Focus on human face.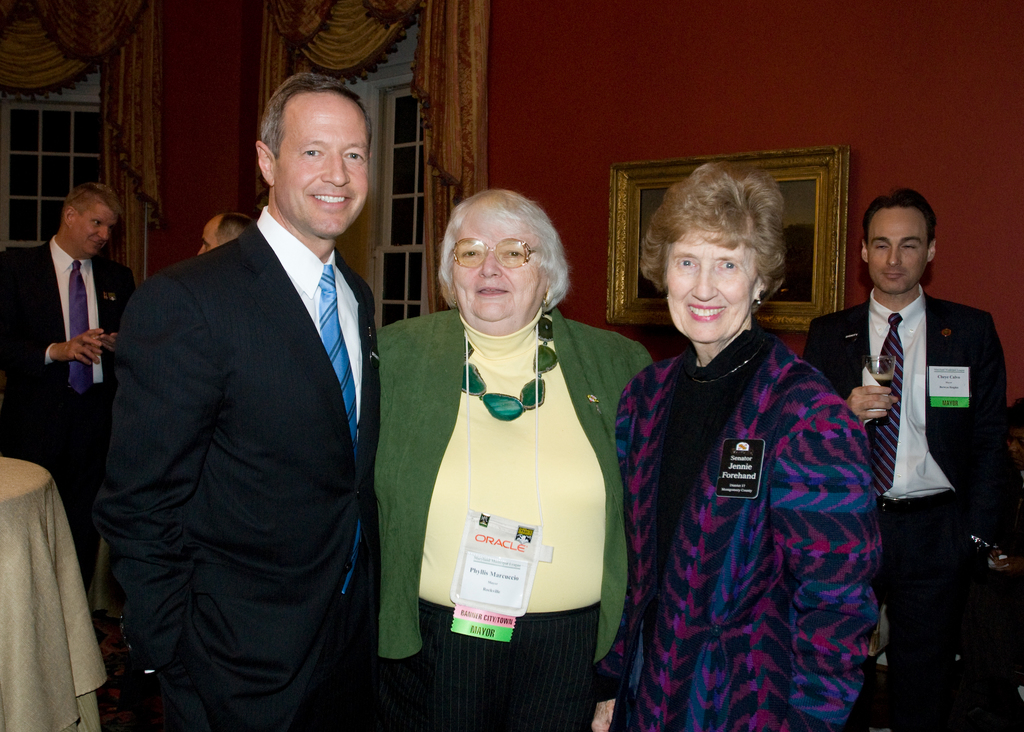
Focused at 447 209 548 339.
